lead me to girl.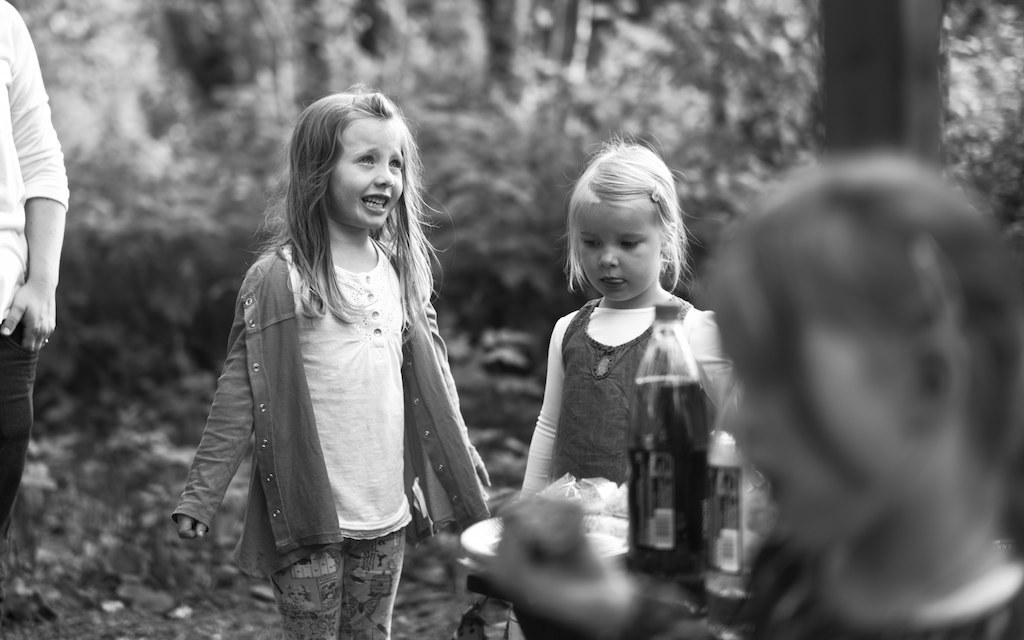
Lead to left=457, top=127, right=742, bottom=639.
